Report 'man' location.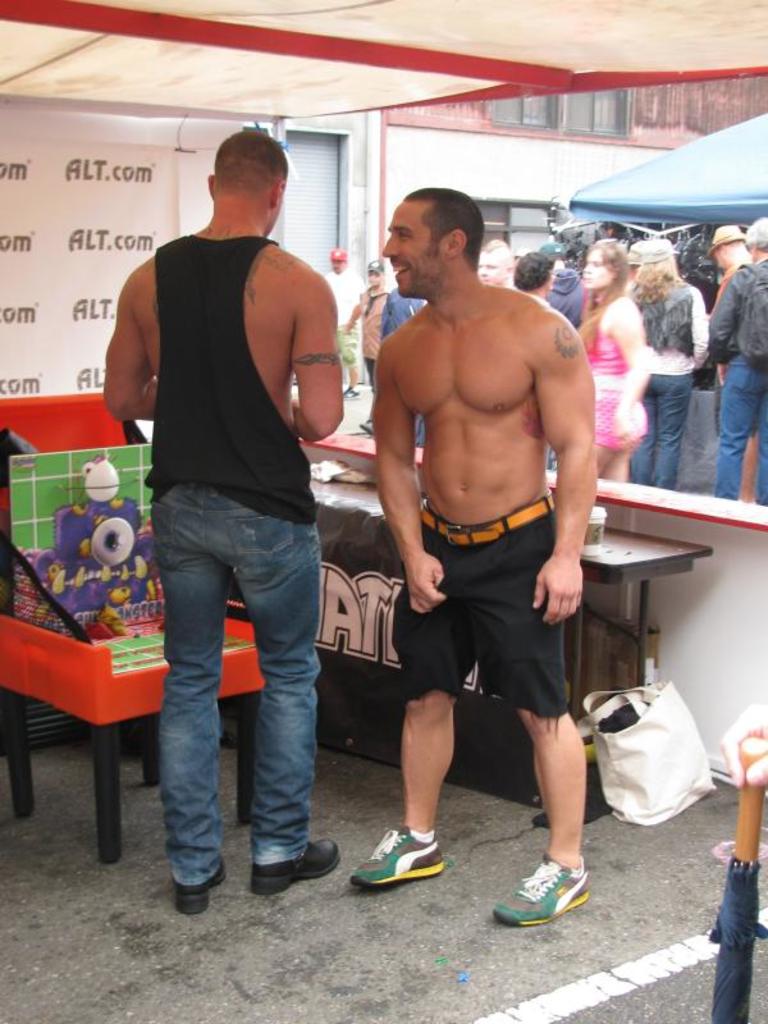
Report: x1=703 y1=221 x2=767 y2=480.
